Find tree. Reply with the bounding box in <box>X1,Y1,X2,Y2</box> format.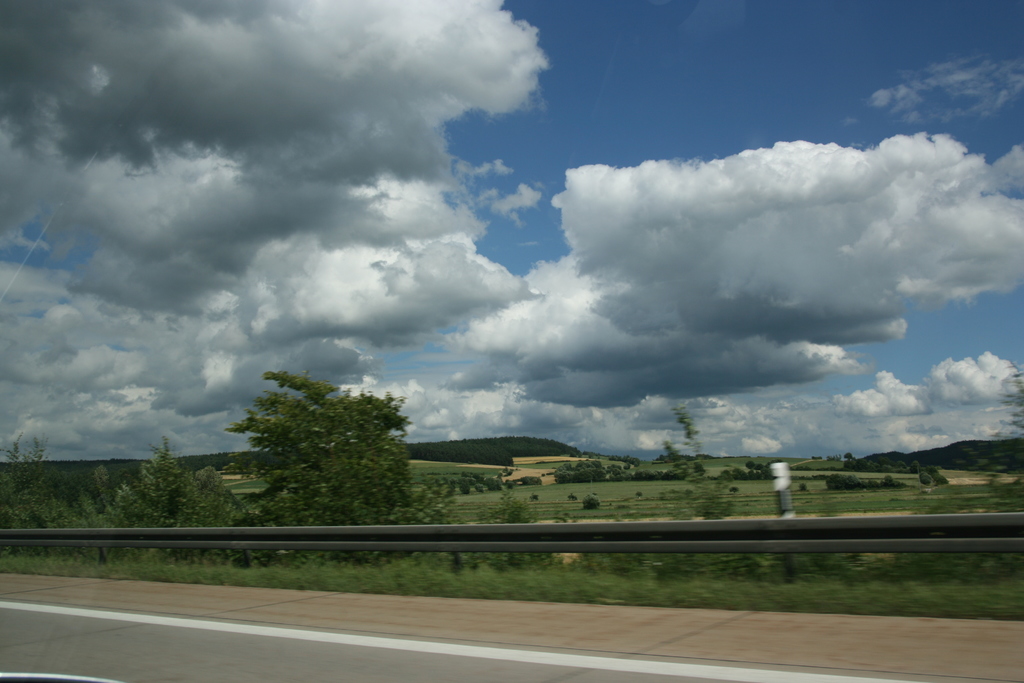
<box>920,469,951,487</box>.
